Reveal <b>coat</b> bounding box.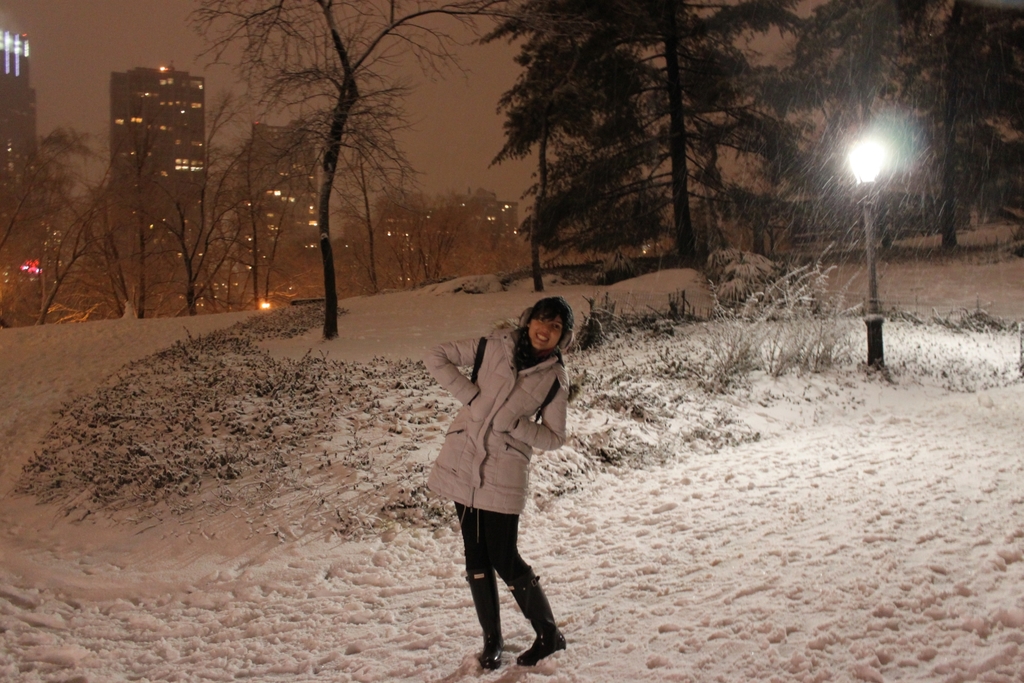
Revealed: left=422, top=300, right=572, bottom=559.
